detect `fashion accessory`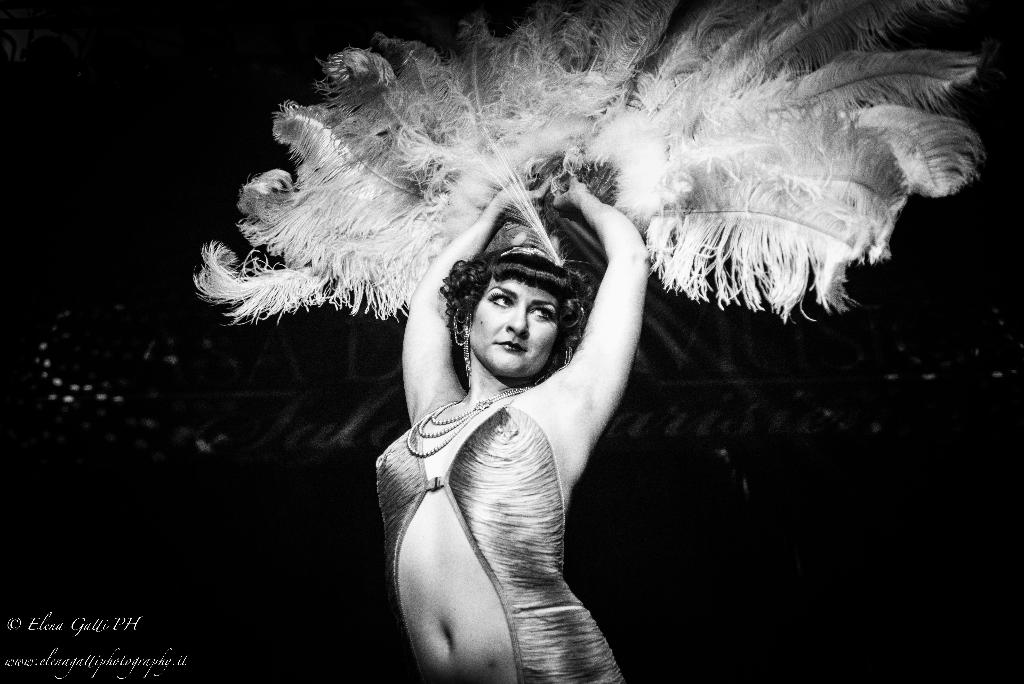
BBox(450, 307, 474, 389)
